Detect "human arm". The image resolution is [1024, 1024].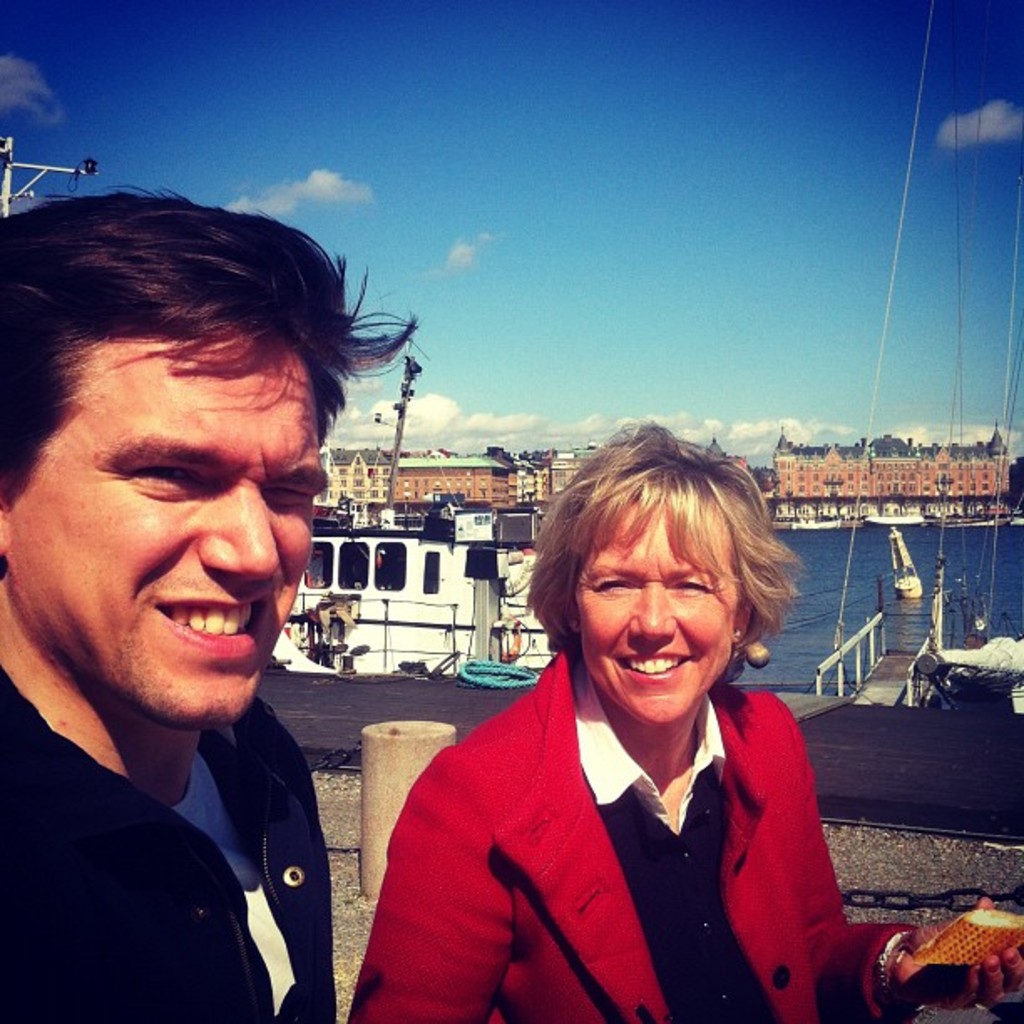
271, 716, 343, 1022.
